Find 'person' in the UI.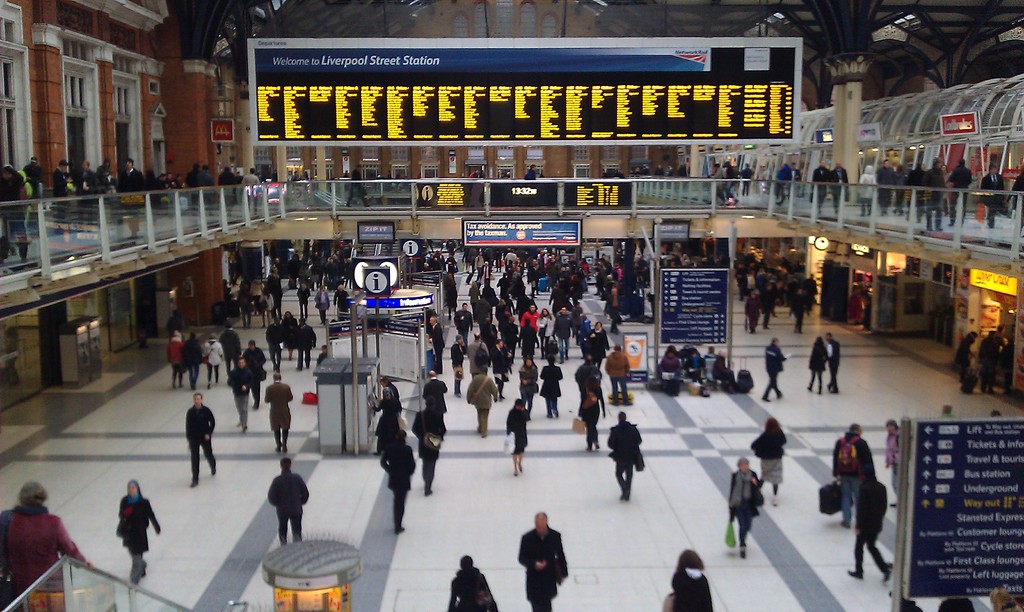
UI element at 478/296/495/328.
